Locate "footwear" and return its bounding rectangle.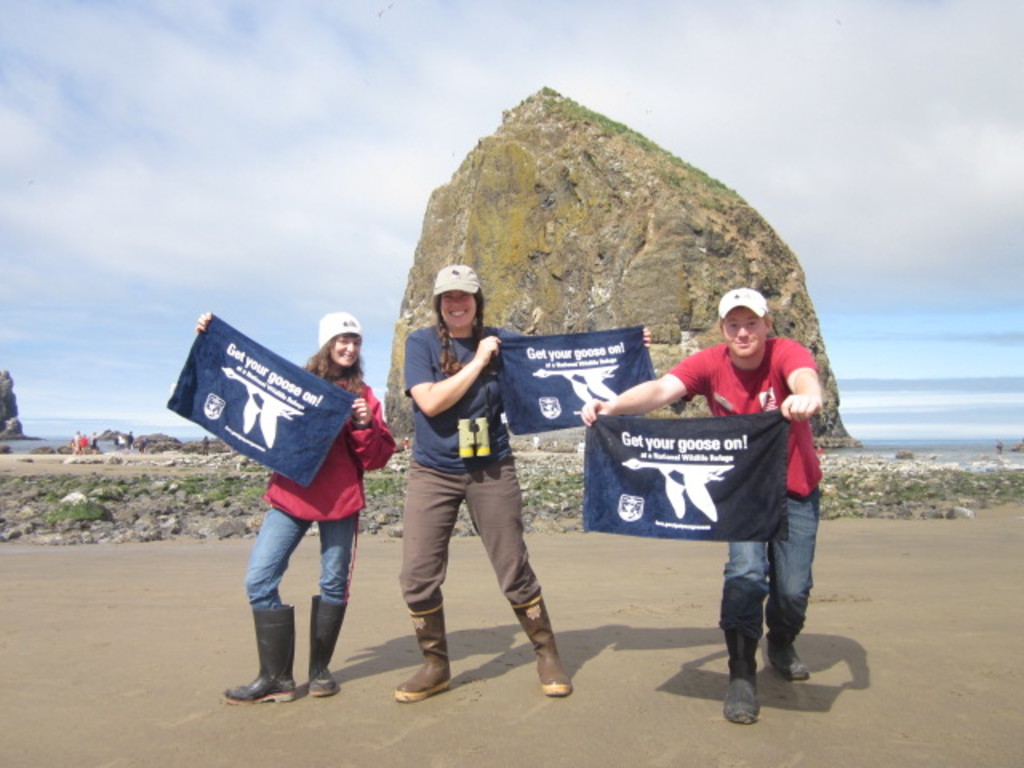
(left=306, top=590, right=352, bottom=698).
